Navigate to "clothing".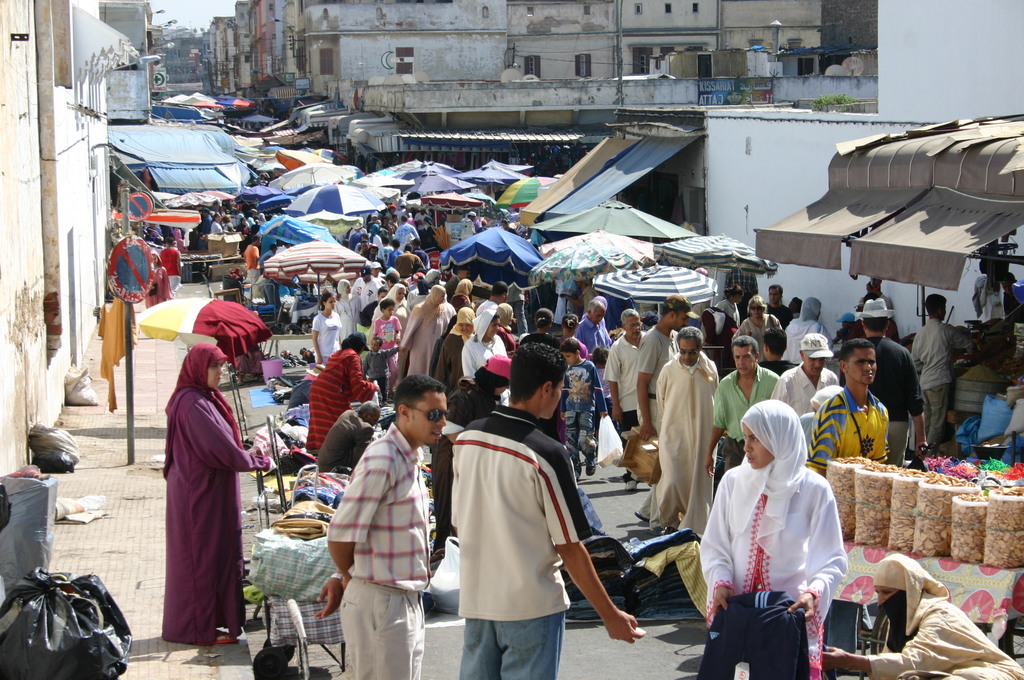
Navigation target: 998 271 1023 314.
